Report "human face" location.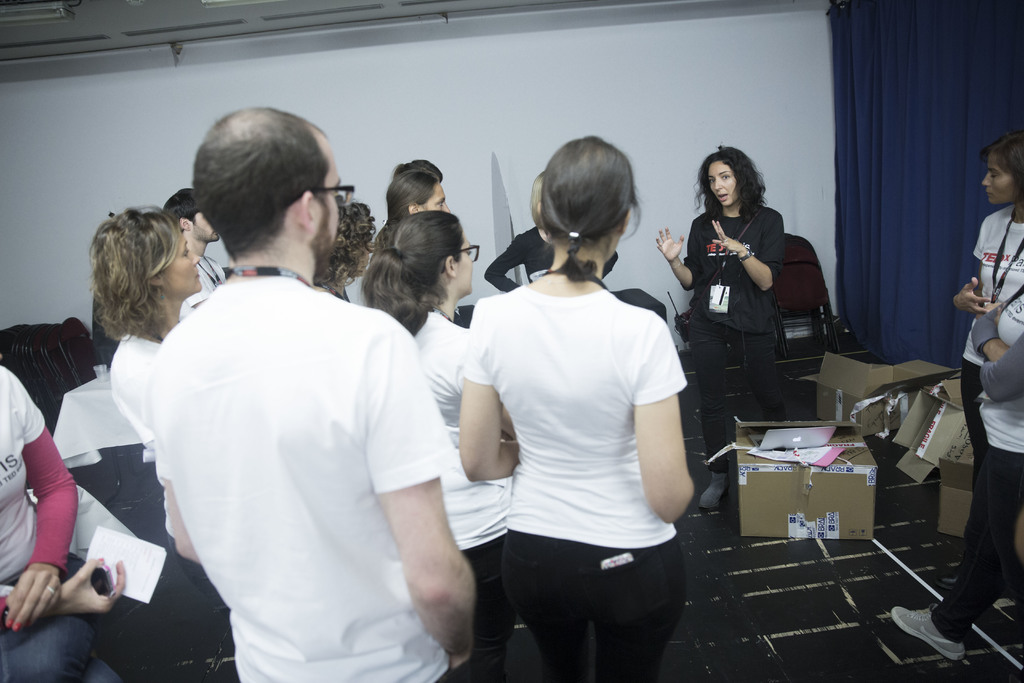
Report: [163,228,202,290].
